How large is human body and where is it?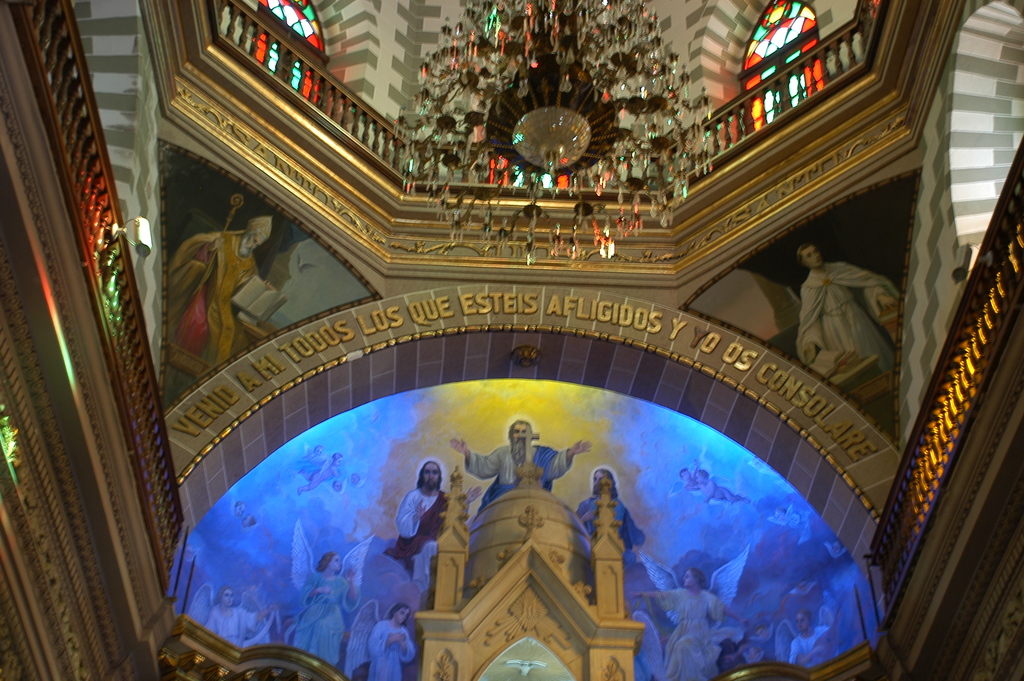
Bounding box: <box>168,228,278,361</box>.
